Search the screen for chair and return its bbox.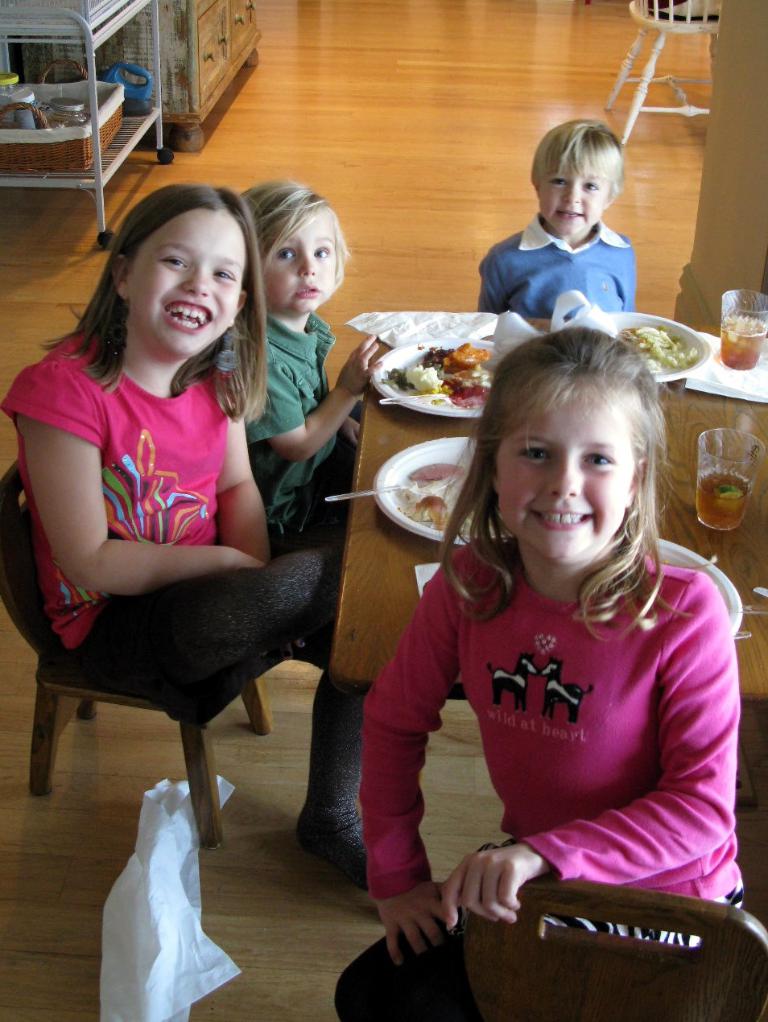
Found: box(458, 915, 767, 1021).
